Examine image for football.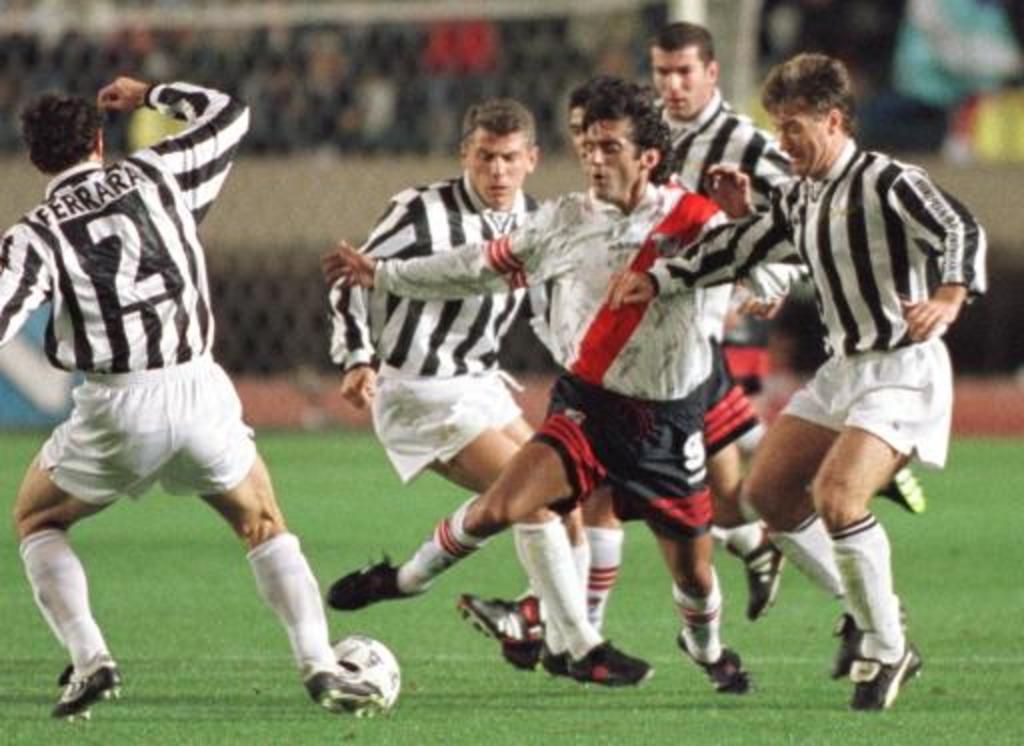
Examination result: (x1=330, y1=640, x2=398, y2=706).
